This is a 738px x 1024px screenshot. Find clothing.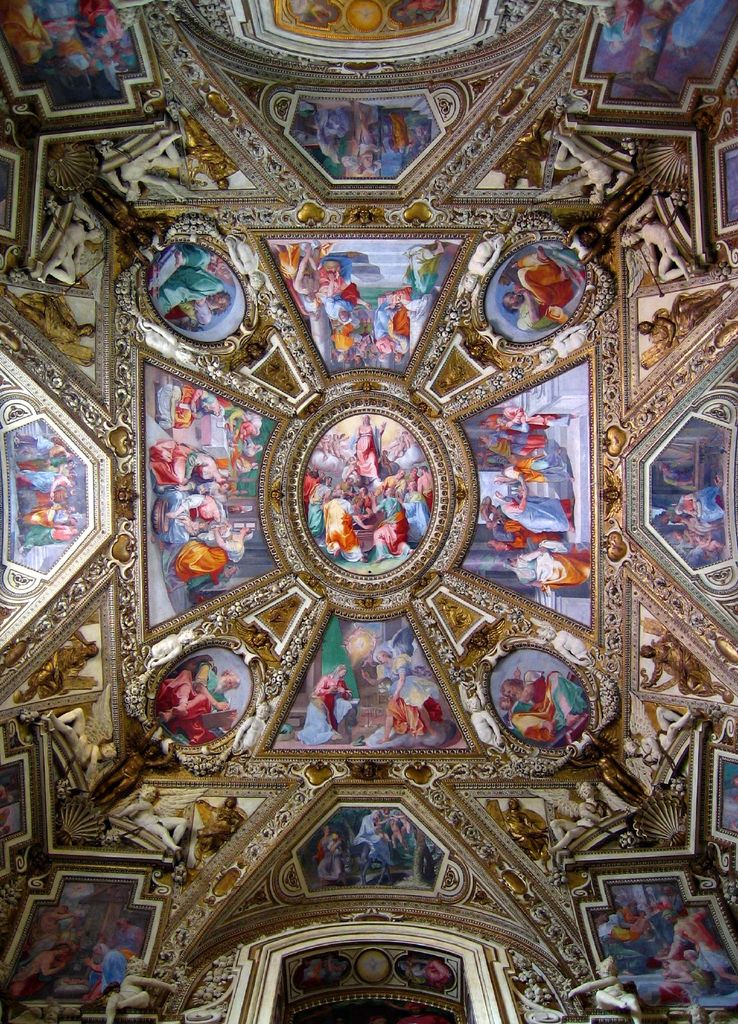
Bounding box: <bbox>515, 256, 571, 330</bbox>.
